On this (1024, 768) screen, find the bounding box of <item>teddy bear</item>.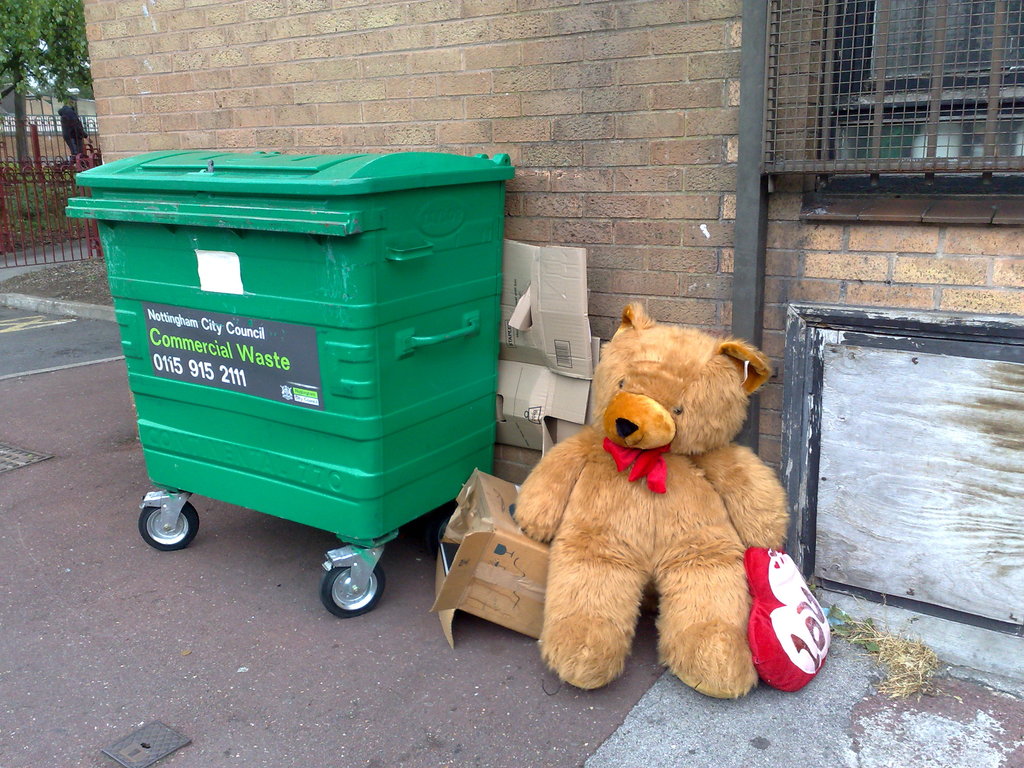
Bounding box: locate(509, 299, 794, 702).
